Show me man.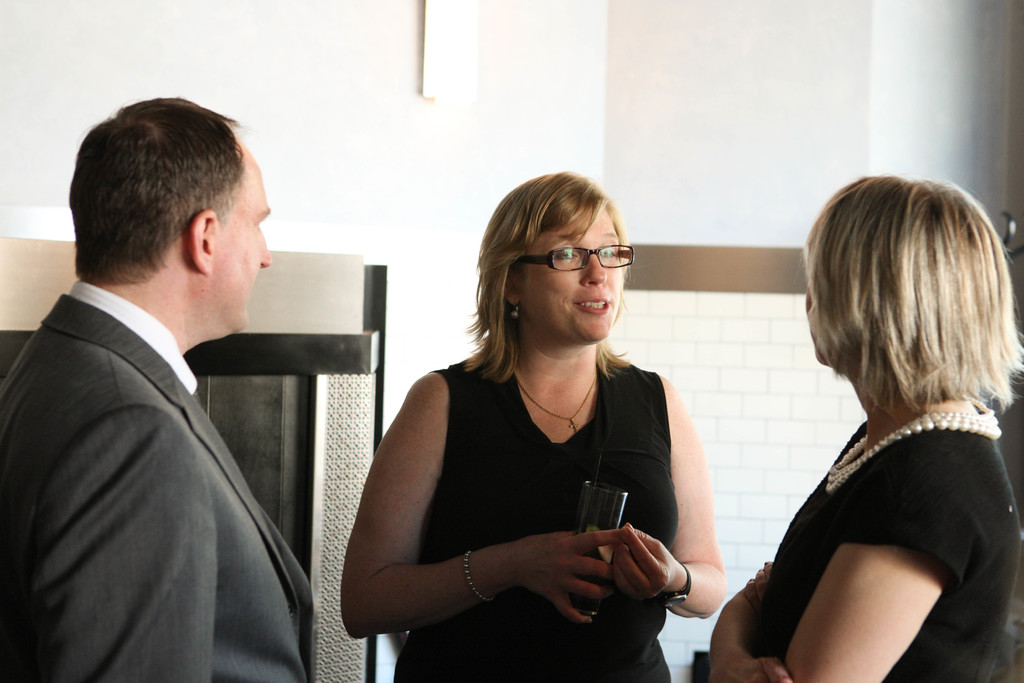
man is here: detection(3, 104, 334, 674).
